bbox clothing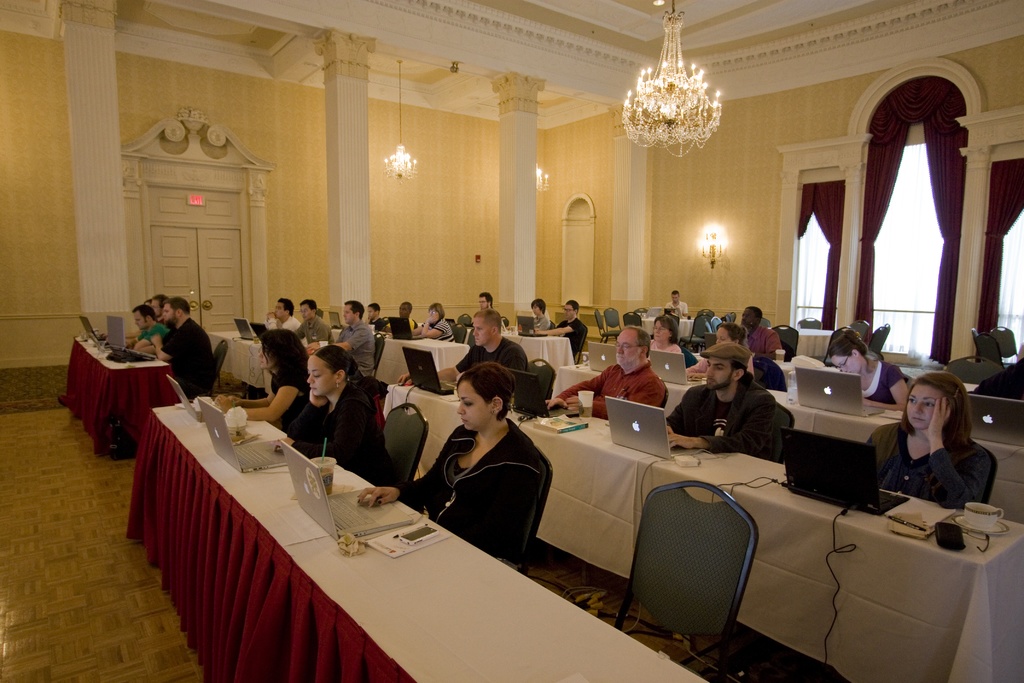
557, 364, 663, 418
